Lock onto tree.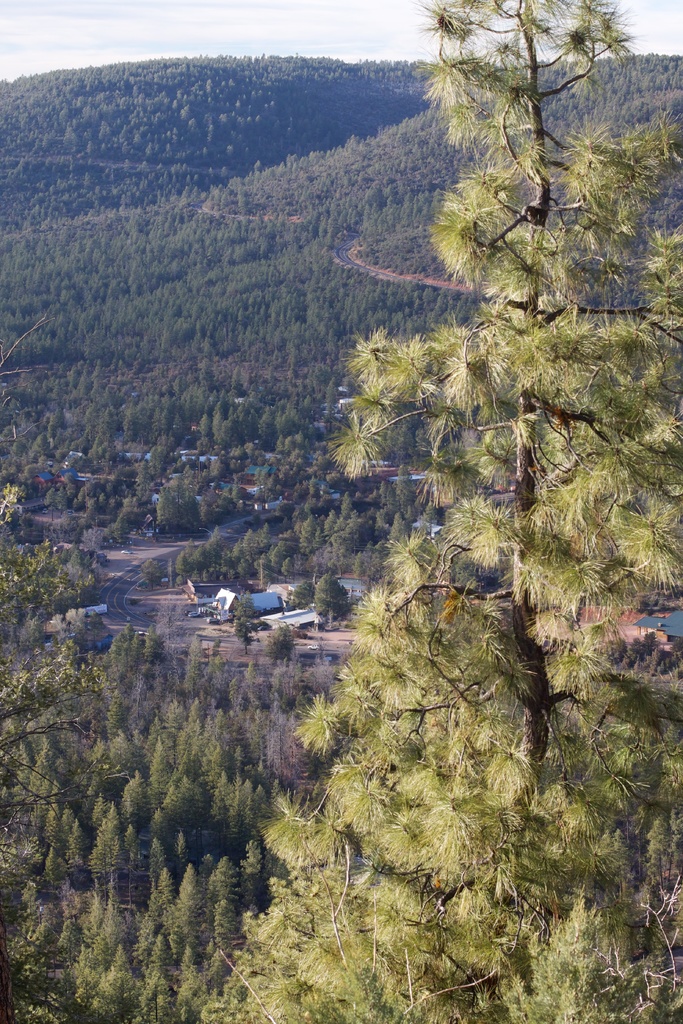
Locked: box(202, 774, 270, 860).
